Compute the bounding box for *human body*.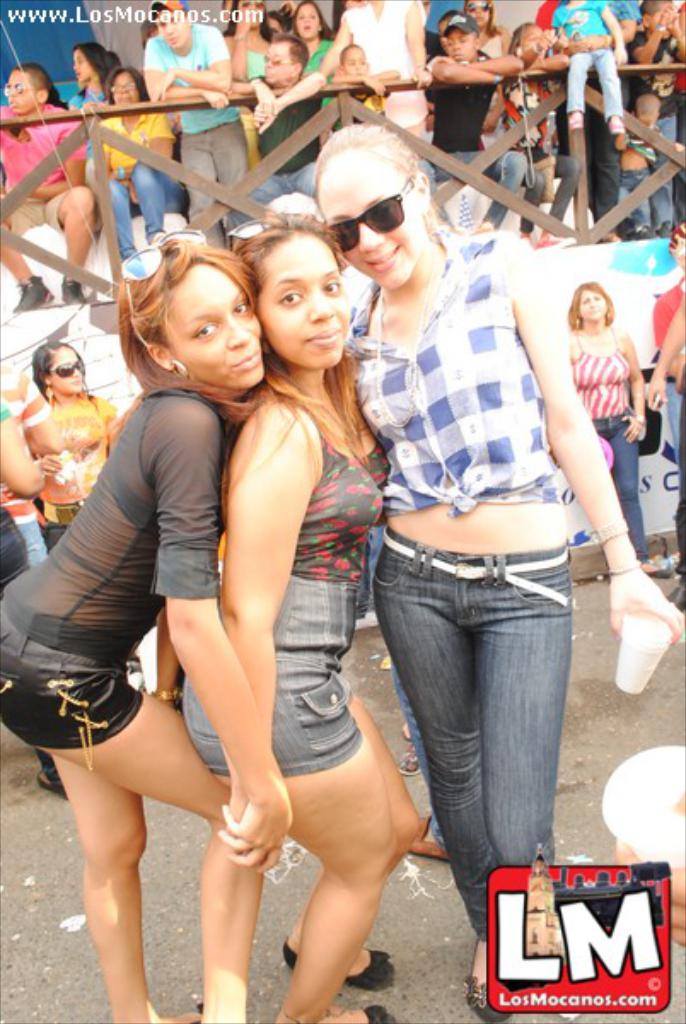
[left=135, top=3, right=246, bottom=210].
